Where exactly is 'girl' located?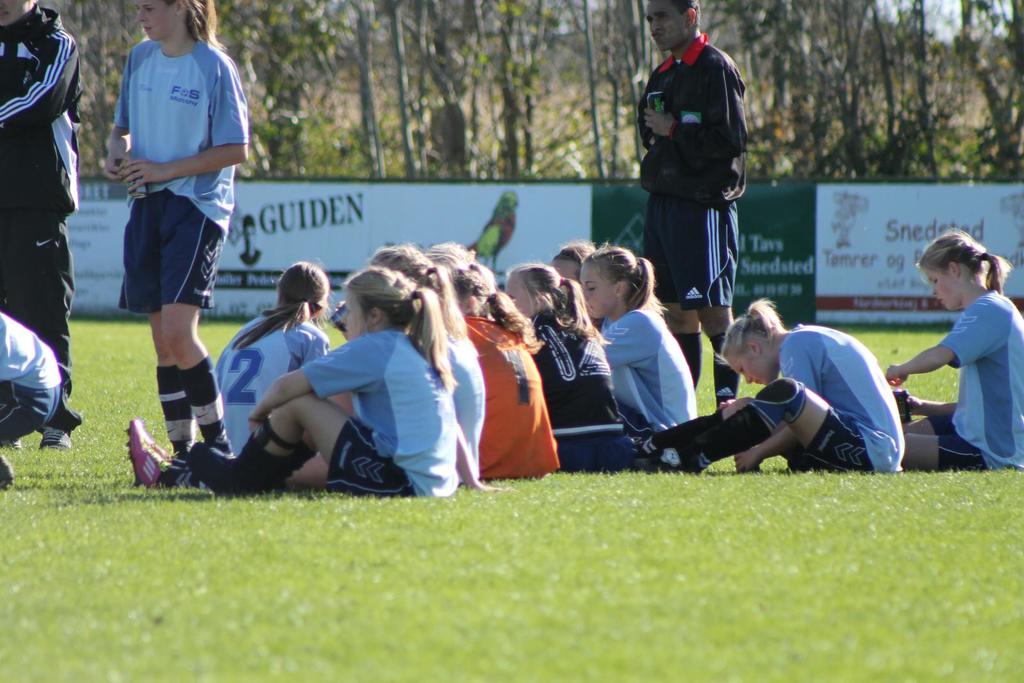
Its bounding box is Rect(102, 0, 248, 458).
